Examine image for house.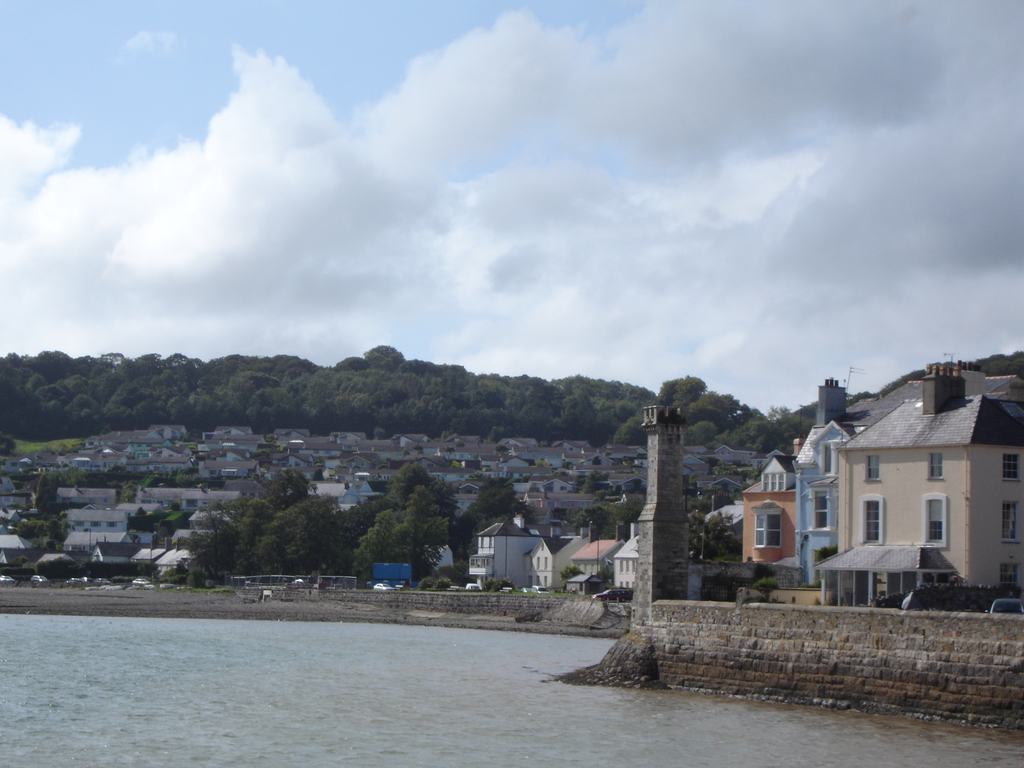
Examination result: [x1=739, y1=363, x2=1023, y2=605].
